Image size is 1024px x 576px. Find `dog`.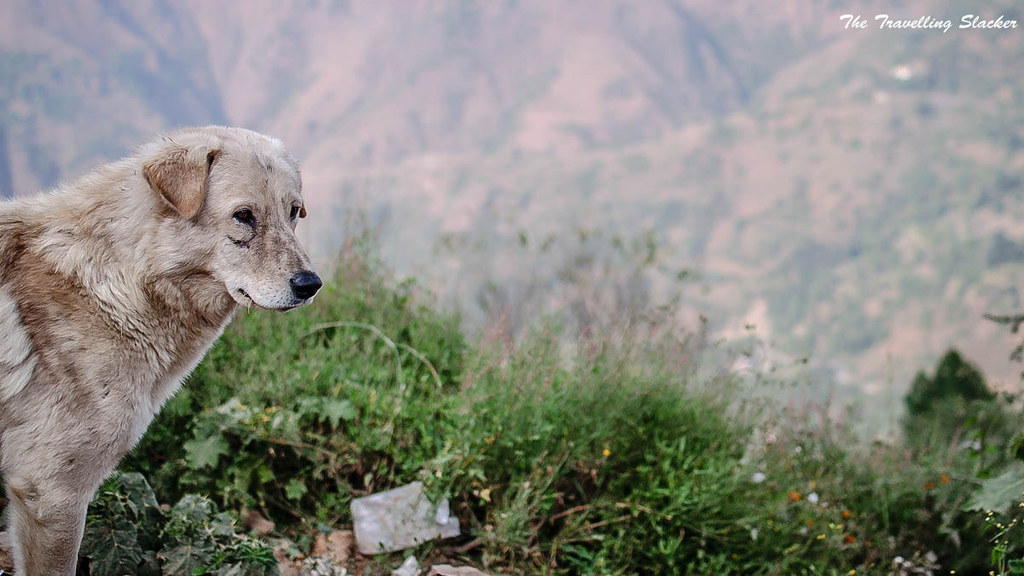
0, 124, 323, 575.
